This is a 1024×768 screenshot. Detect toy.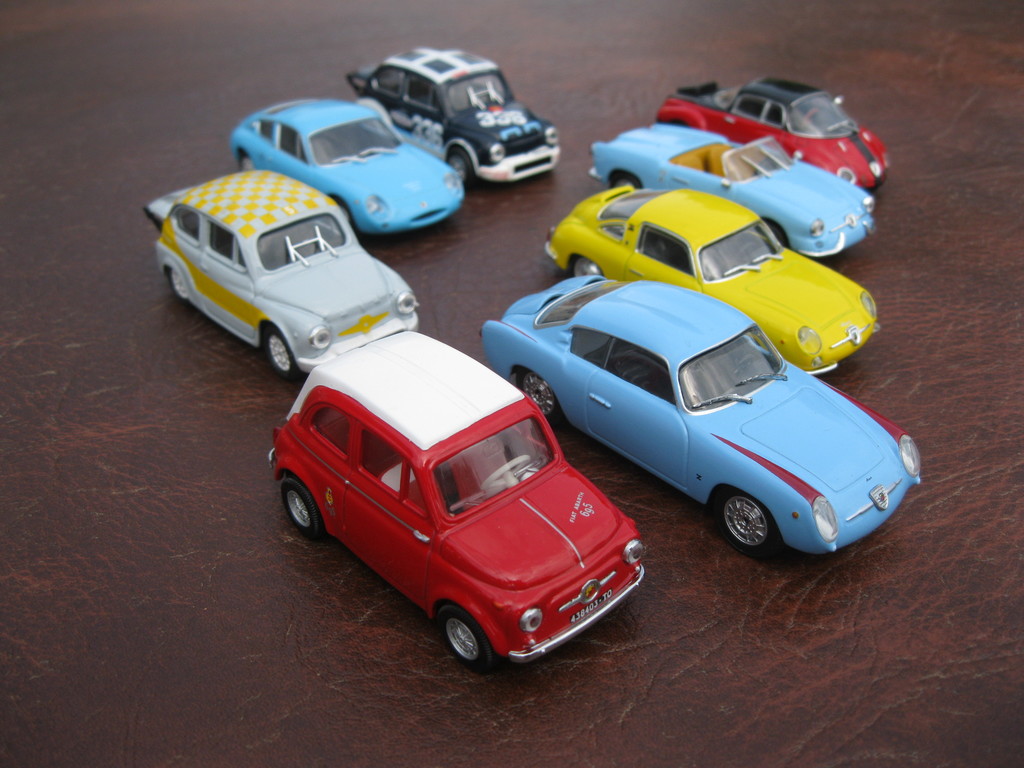
478:277:920:556.
